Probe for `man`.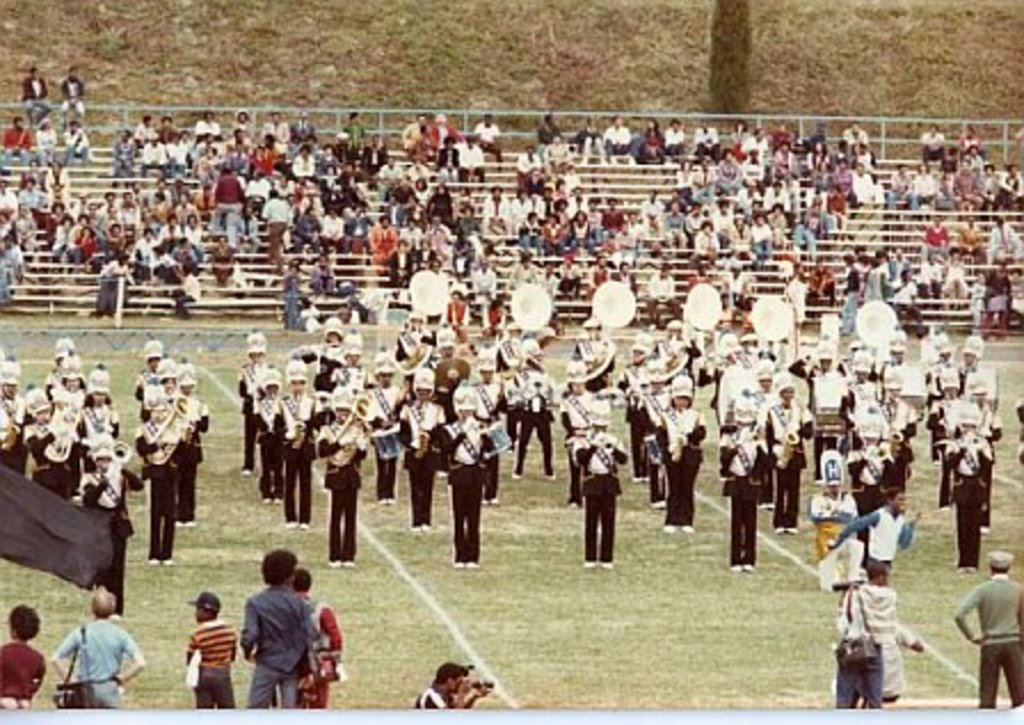
Probe result: detection(41, 599, 123, 718).
